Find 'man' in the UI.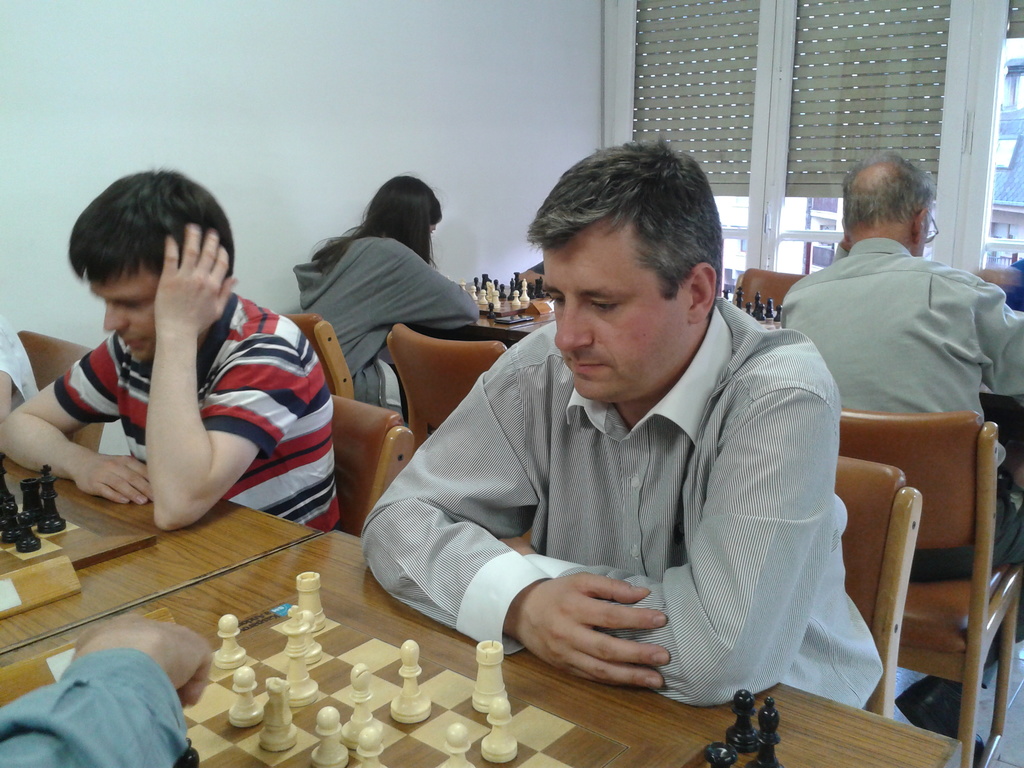
UI element at (348,122,899,714).
